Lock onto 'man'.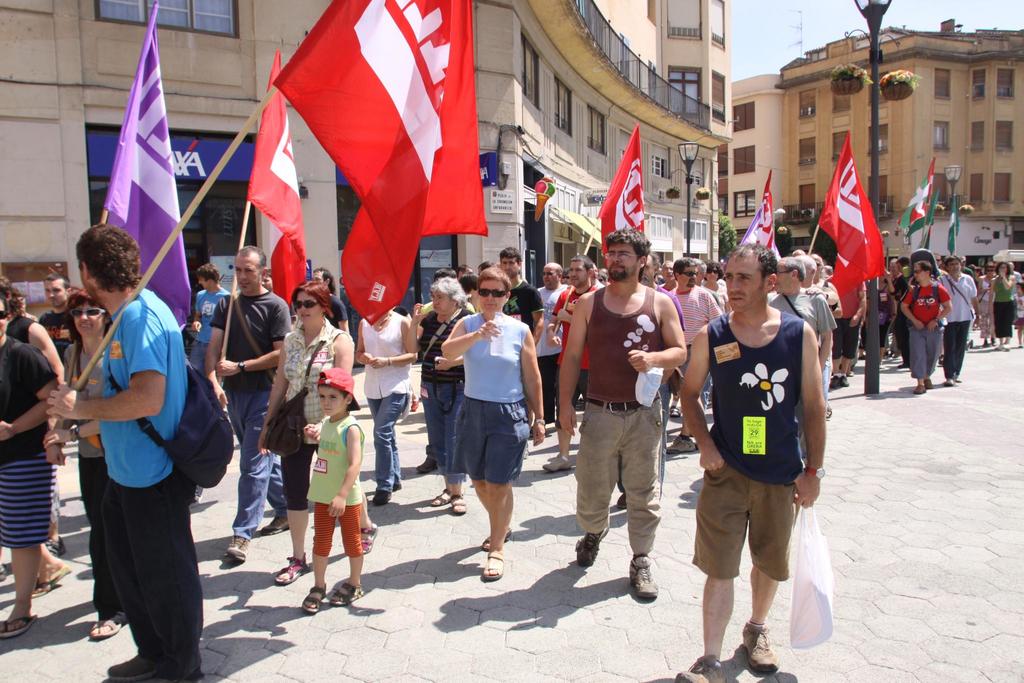
Locked: 261, 267, 276, 293.
